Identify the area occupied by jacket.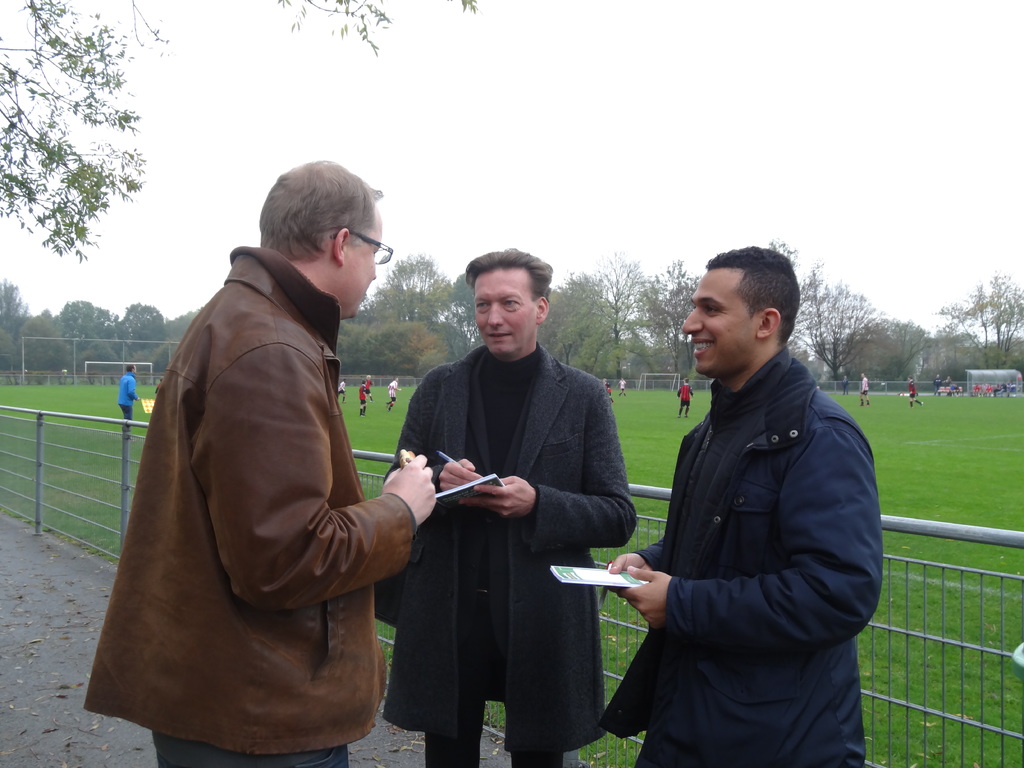
Area: (616, 301, 895, 730).
